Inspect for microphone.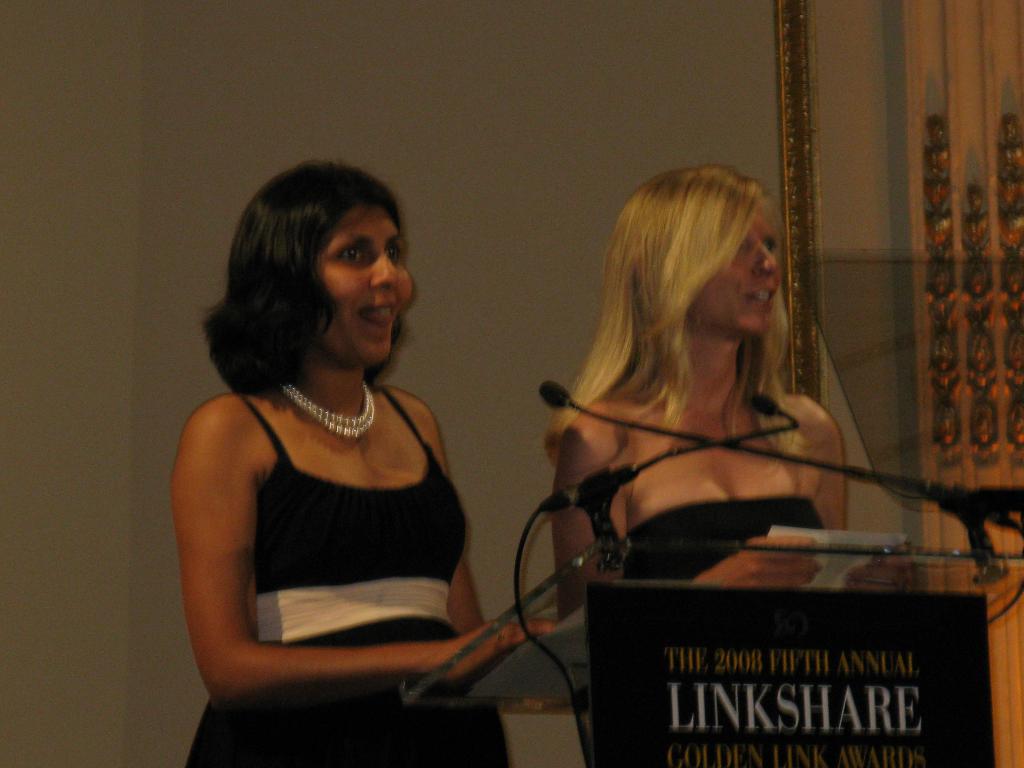
Inspection: 540:380:573:406.
